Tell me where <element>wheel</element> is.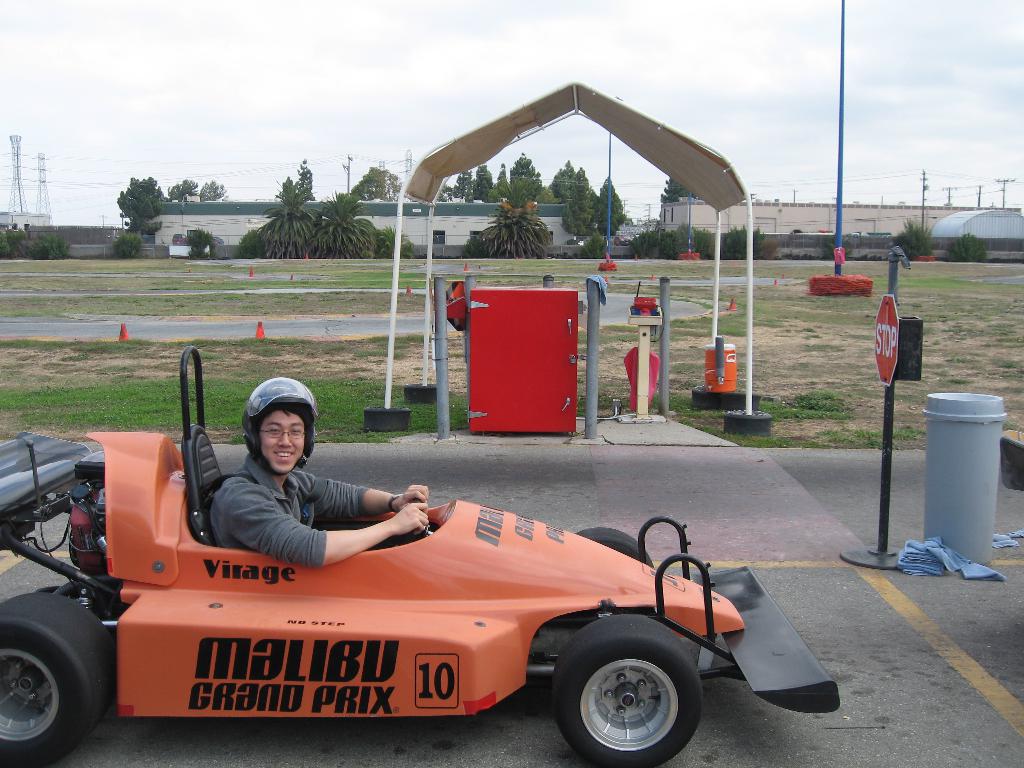
<element>wheel</element> is at (x1=551, y1=614, x2=702, y2=767).
